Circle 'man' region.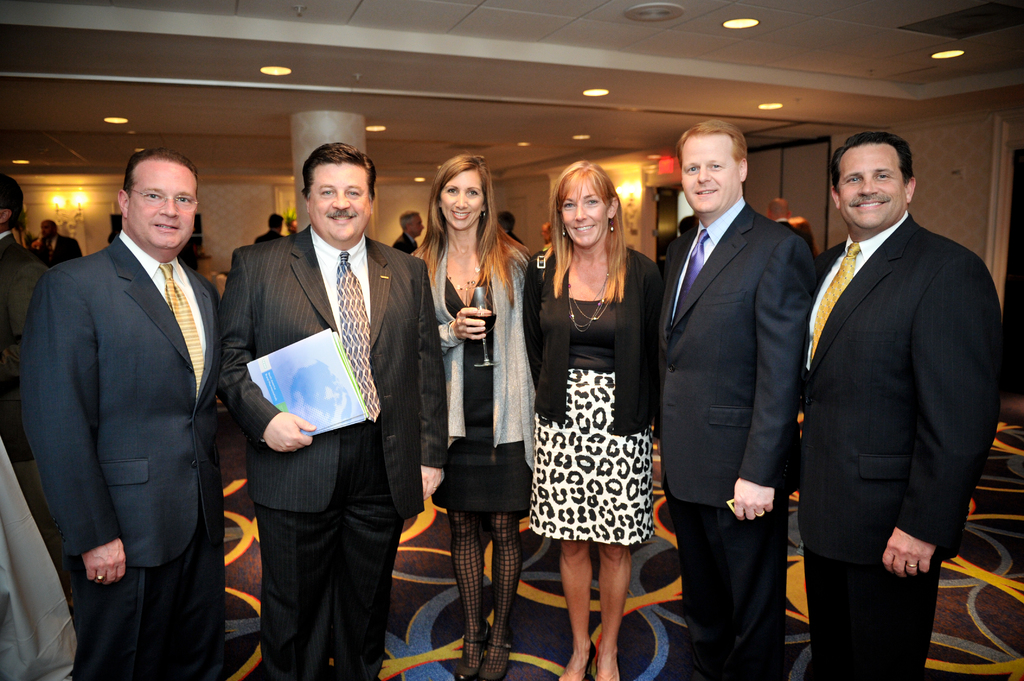
Region: 660:120:817:680.
